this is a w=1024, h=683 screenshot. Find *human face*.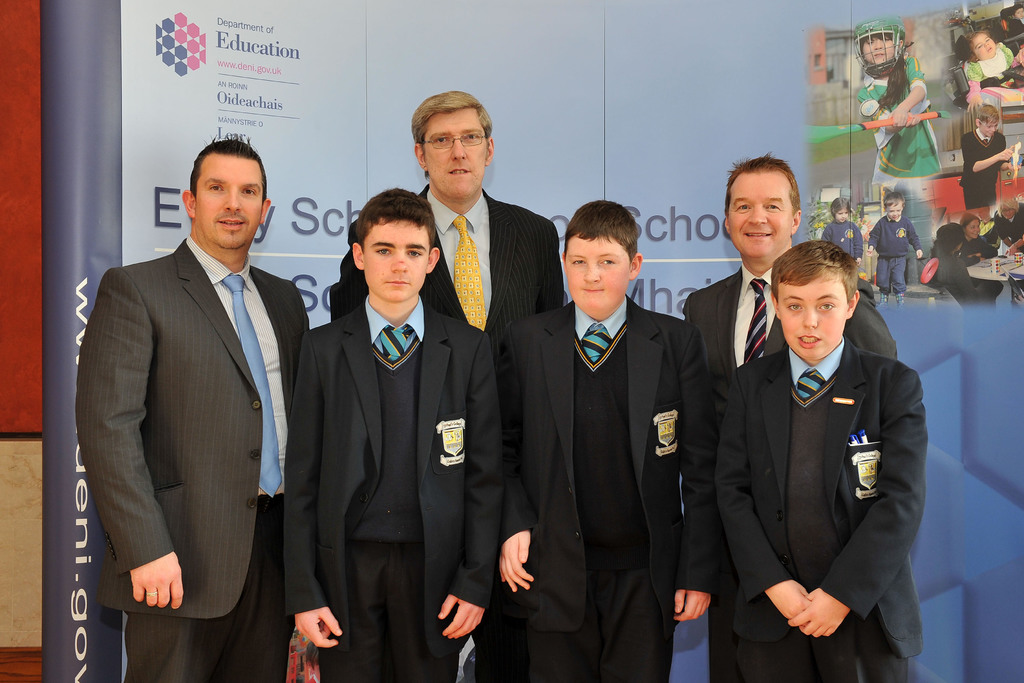
Bounding box: [left=564, top=235, right=629, bottom=309].
